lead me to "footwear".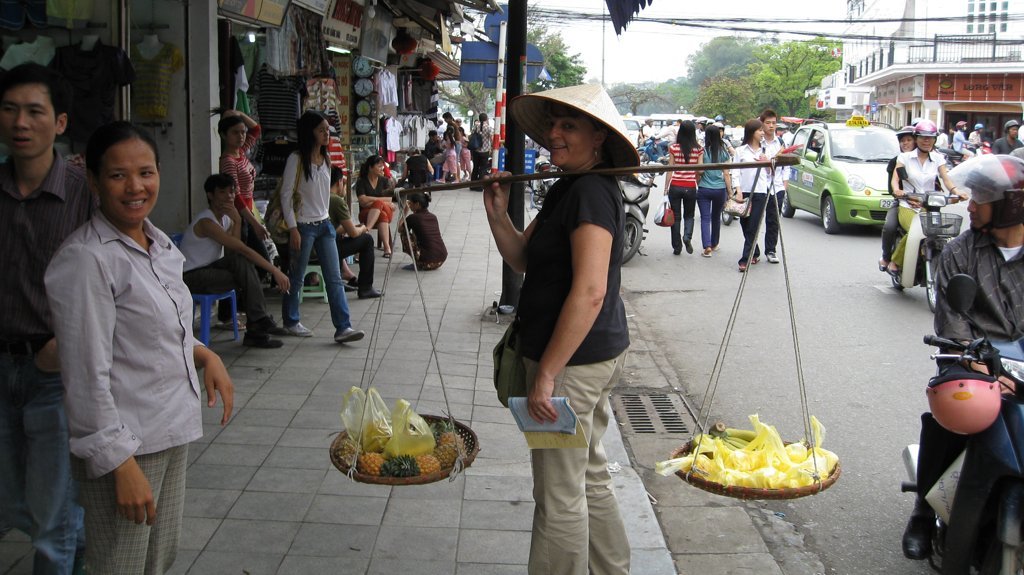
Lead to [733,258,749,270].
